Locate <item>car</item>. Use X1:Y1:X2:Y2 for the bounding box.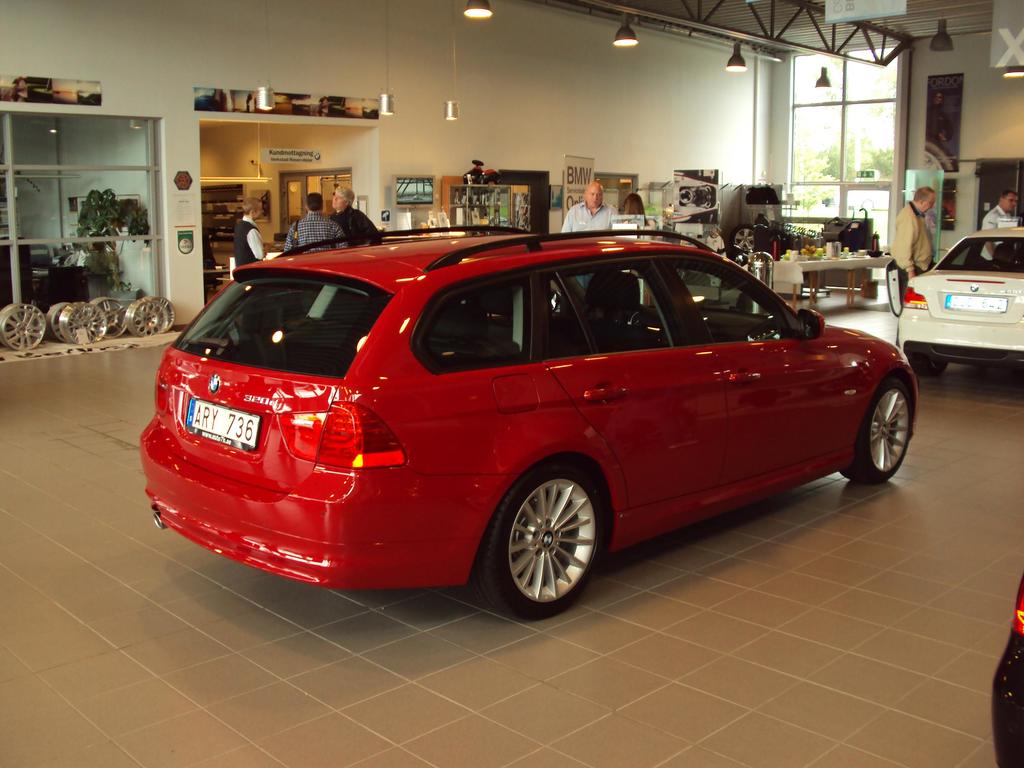
898:224:1023:376.
